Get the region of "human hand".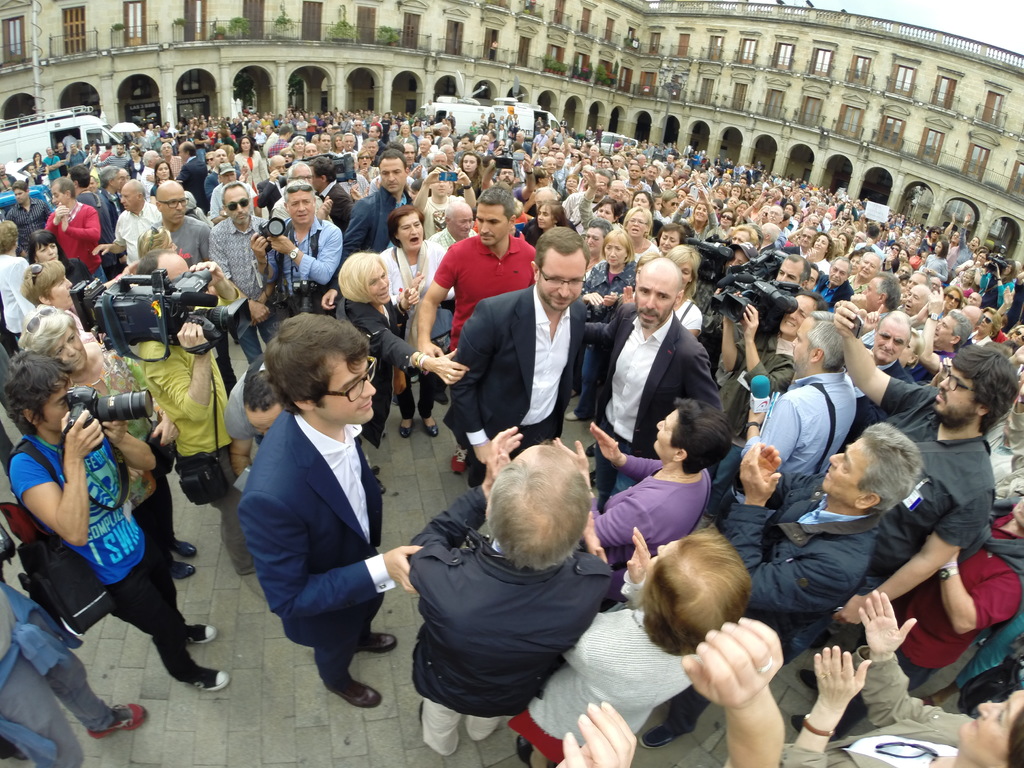
[x1=409, y1=271, x2=426, y2=291].
